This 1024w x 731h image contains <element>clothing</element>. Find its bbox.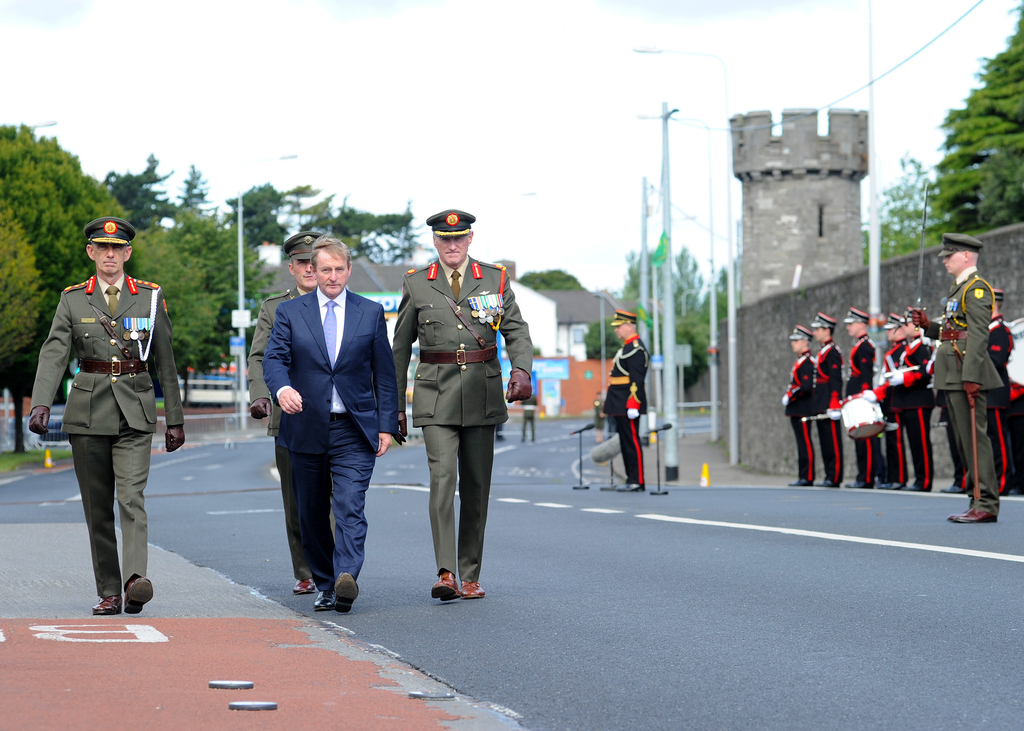
x1=38, y1=242, x2=175, y2=597.
